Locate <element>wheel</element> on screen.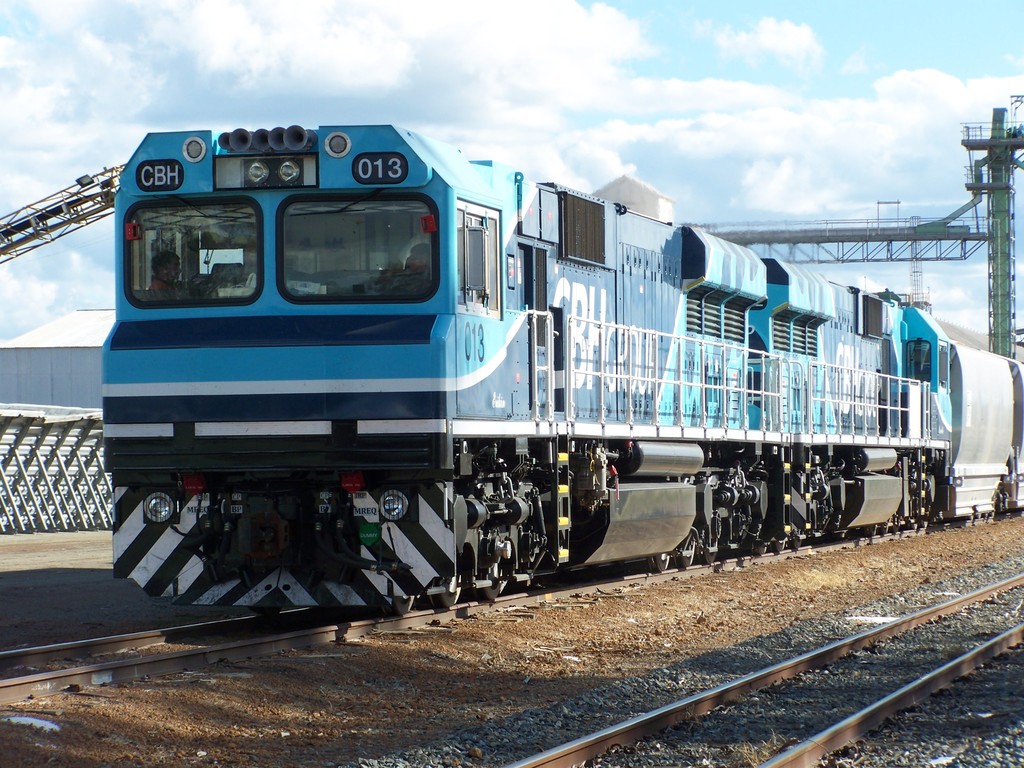
On screen at [left=382, top=596, right=415, bottom=617].
